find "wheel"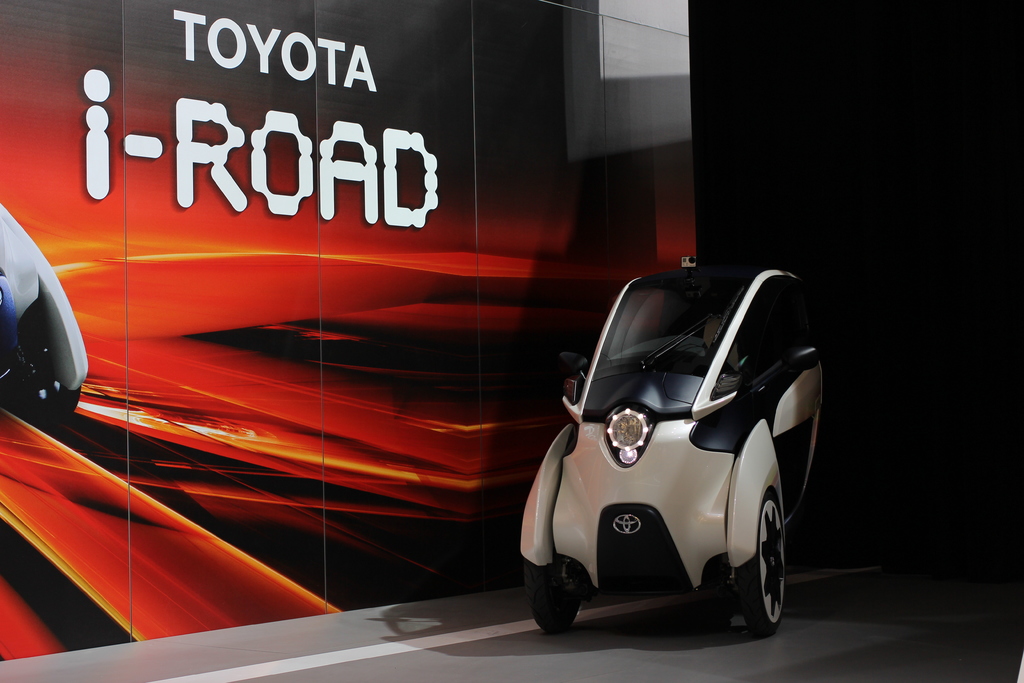
left=520, top=559, right=594, bottom=639
